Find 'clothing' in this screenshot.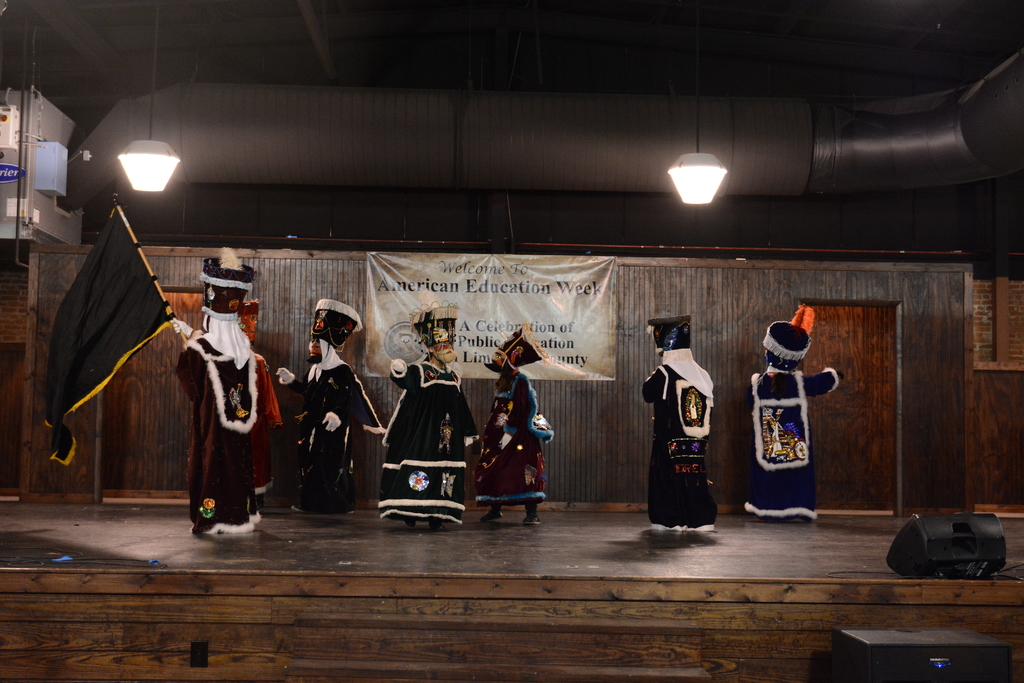
The bounding box for 'clothing' is (640, 359, 710, 524).
